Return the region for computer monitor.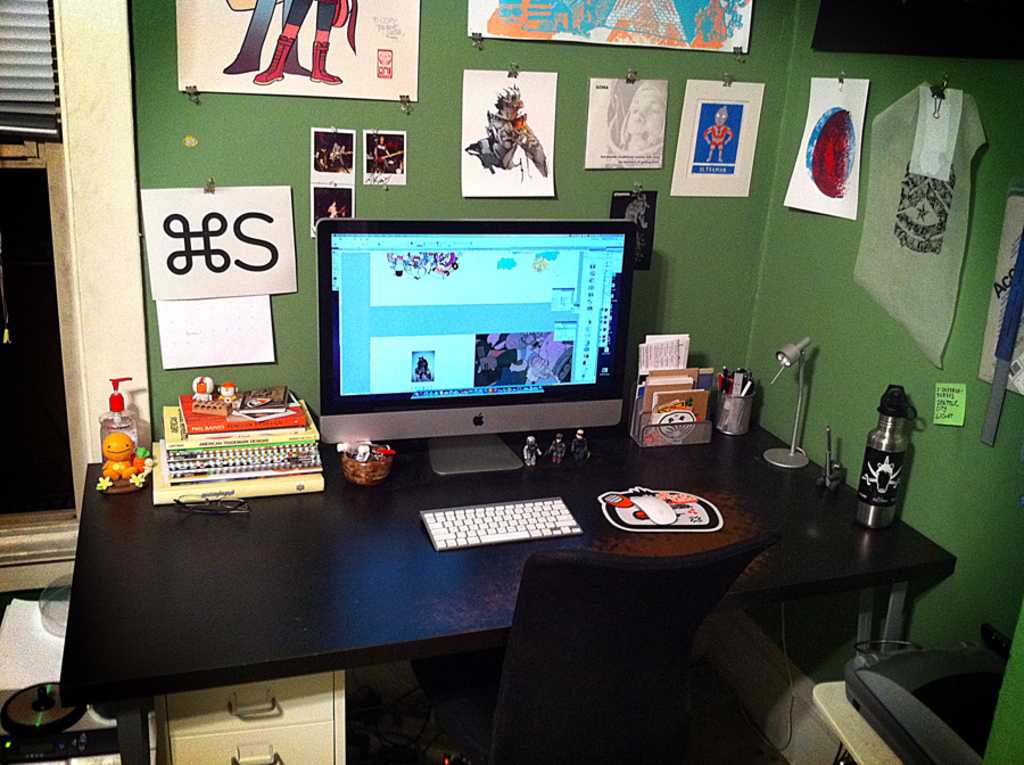
<region>313, 212, 652, 482</region>.
